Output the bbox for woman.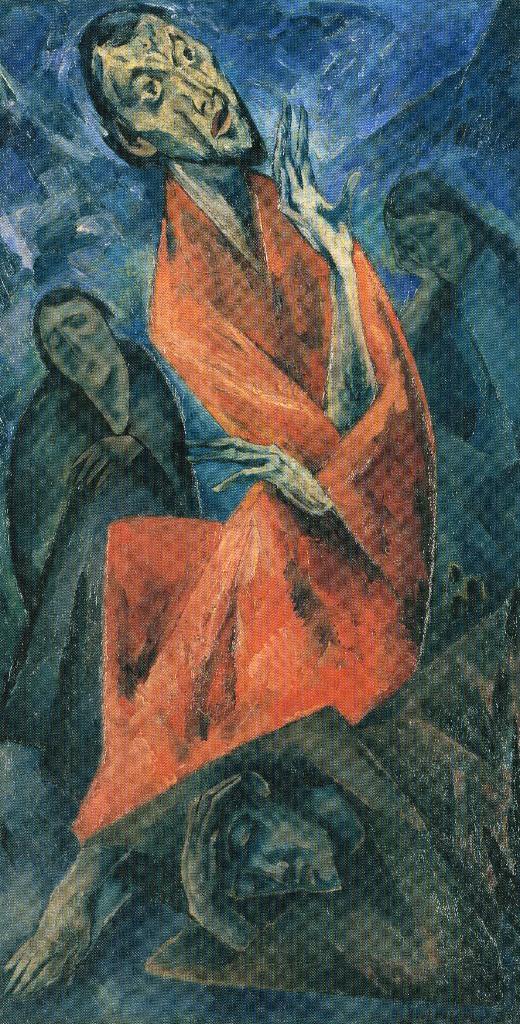
rect(0, 286, 202, 824).
